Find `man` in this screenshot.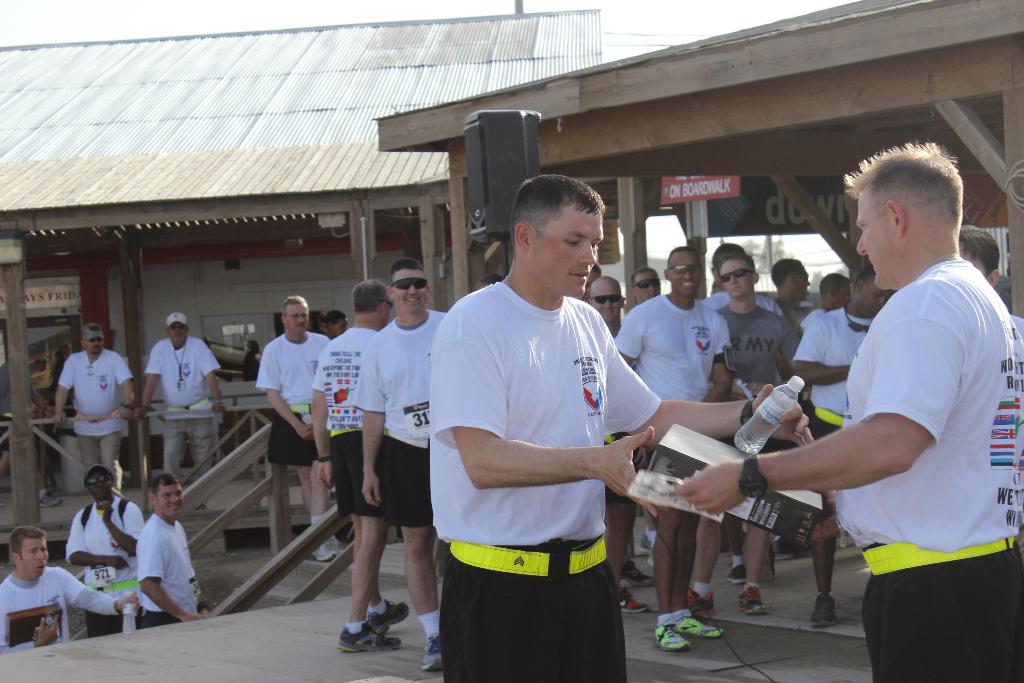
The bounding box for `man` is <bbox>703, 240, 788, 582</bbox>.
